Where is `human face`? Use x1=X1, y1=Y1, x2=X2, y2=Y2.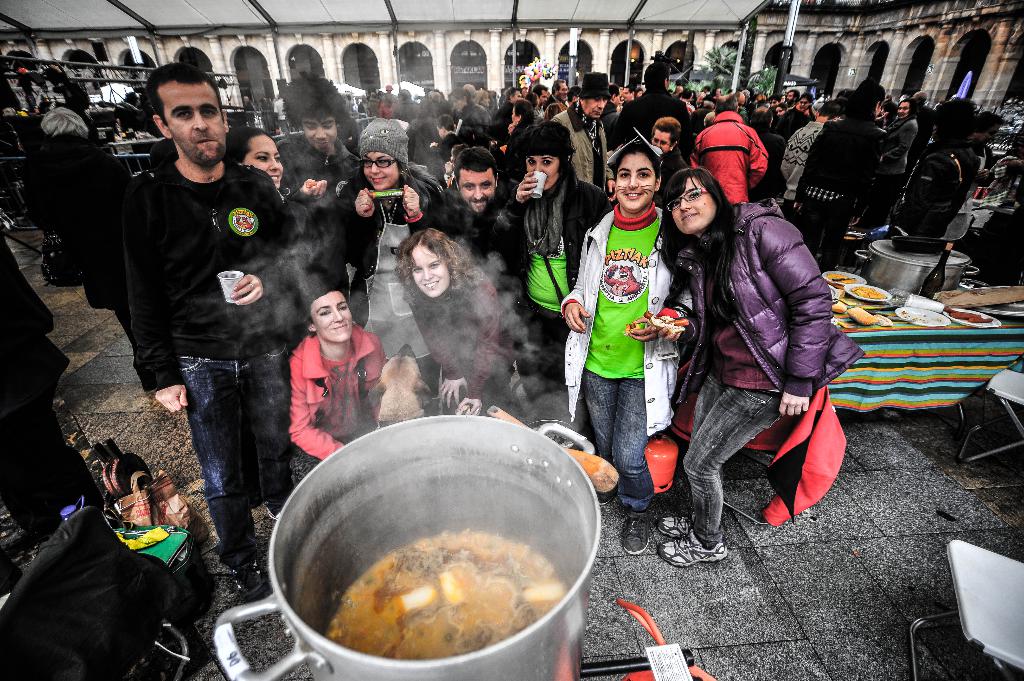
x1=458, y1=168, x2=495, y2=214.
